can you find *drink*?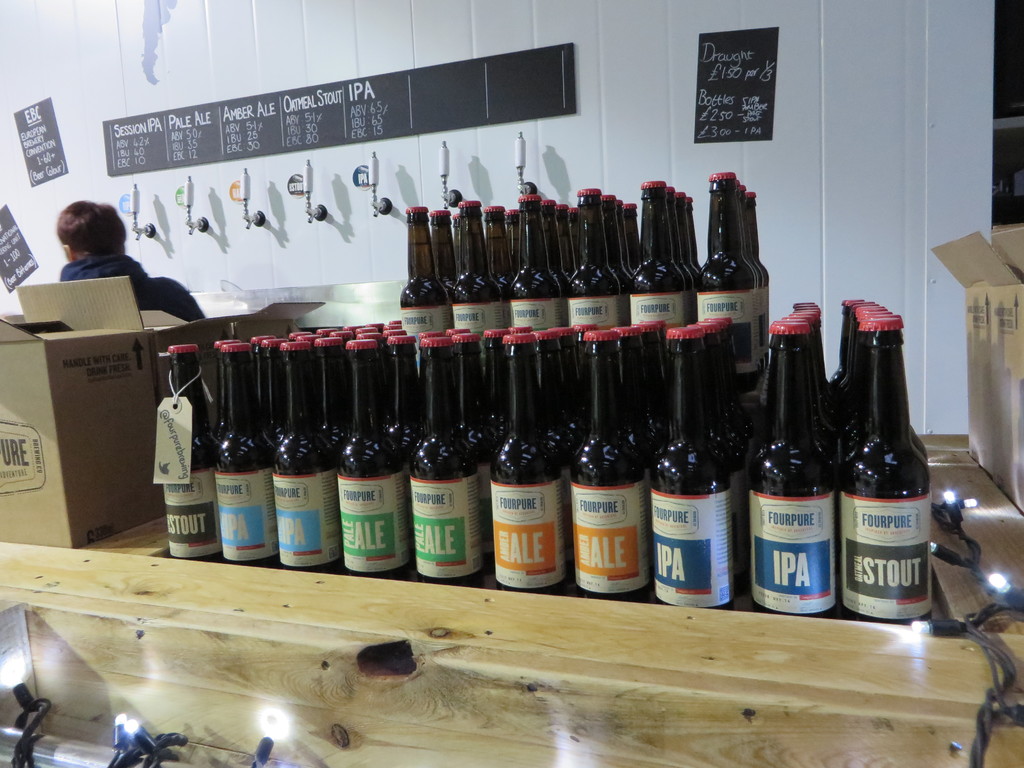
Yes, bounding box: crop(512, 195, 568, 333).
